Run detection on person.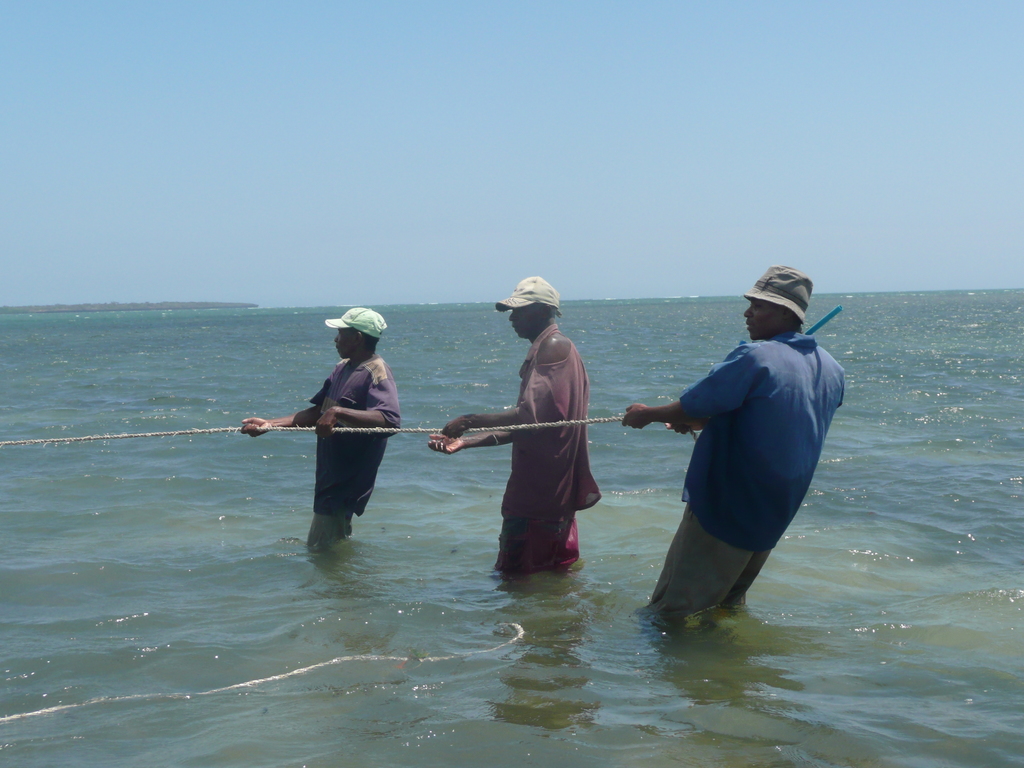
Result: (268, 311, 401, 556).
